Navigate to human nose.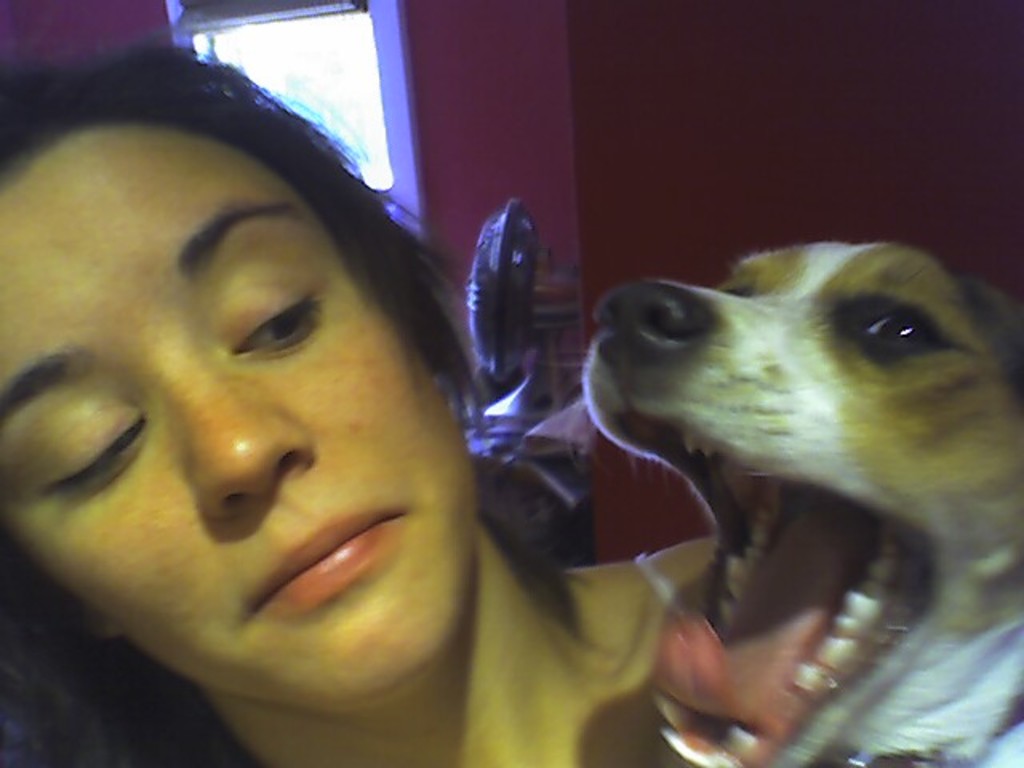
Navigation target: [x1=163, y1=366, x2=315, y2=525].
